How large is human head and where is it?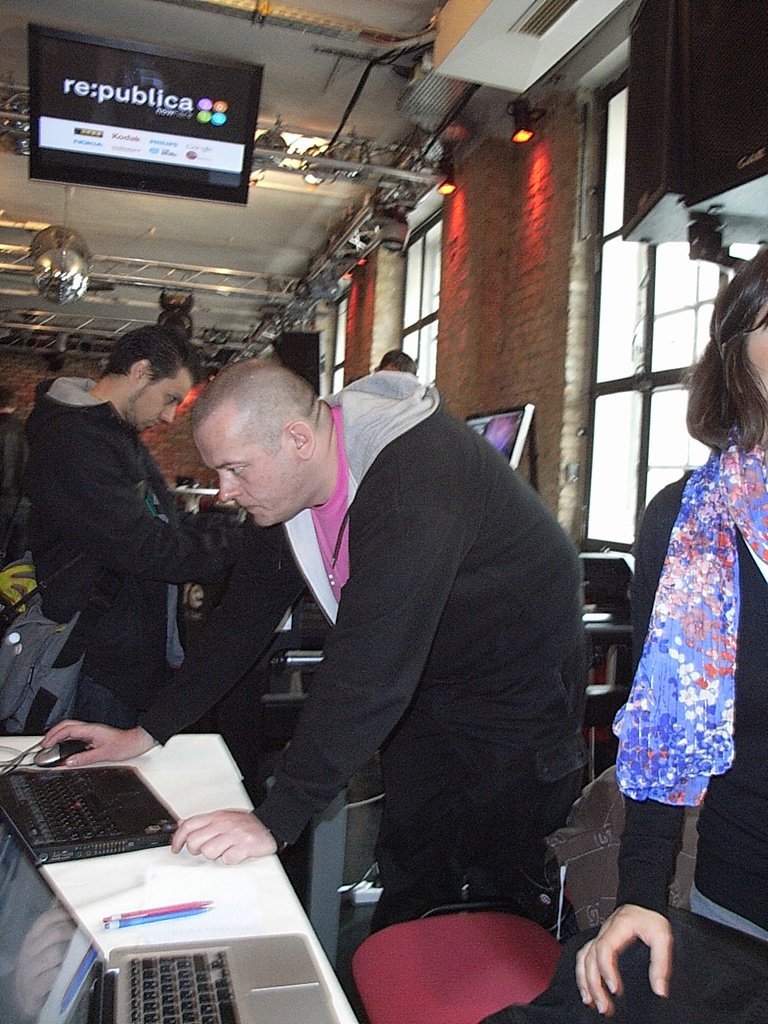
Bounding box: 0, 386, 20, 414.
